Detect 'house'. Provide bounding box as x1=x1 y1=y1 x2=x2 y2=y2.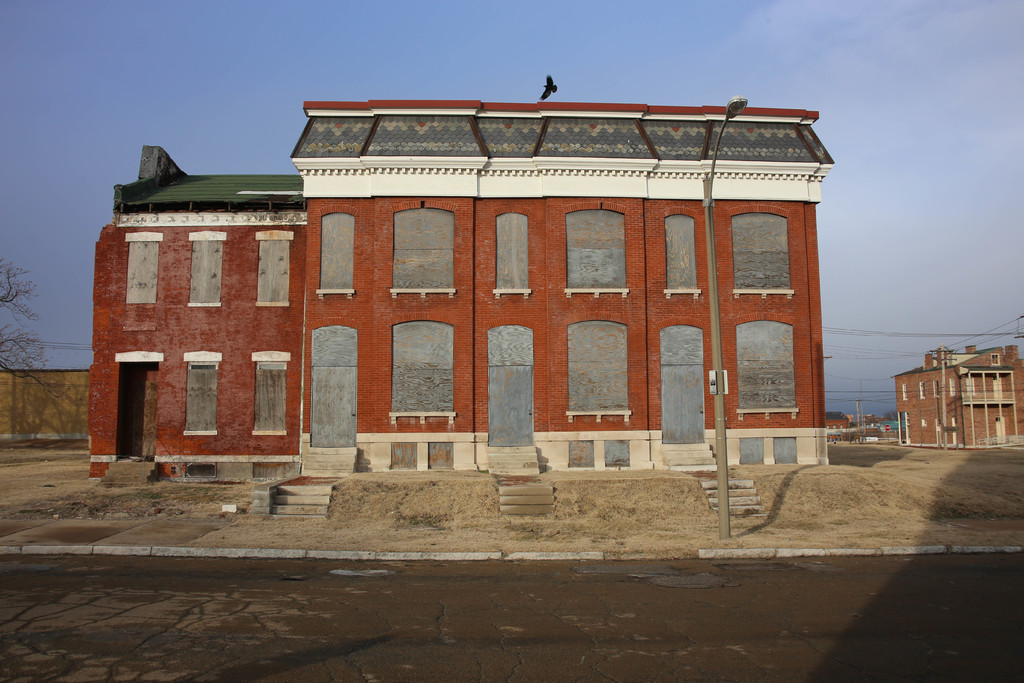
x1=86 y1=94 x2=835 y2=478.
